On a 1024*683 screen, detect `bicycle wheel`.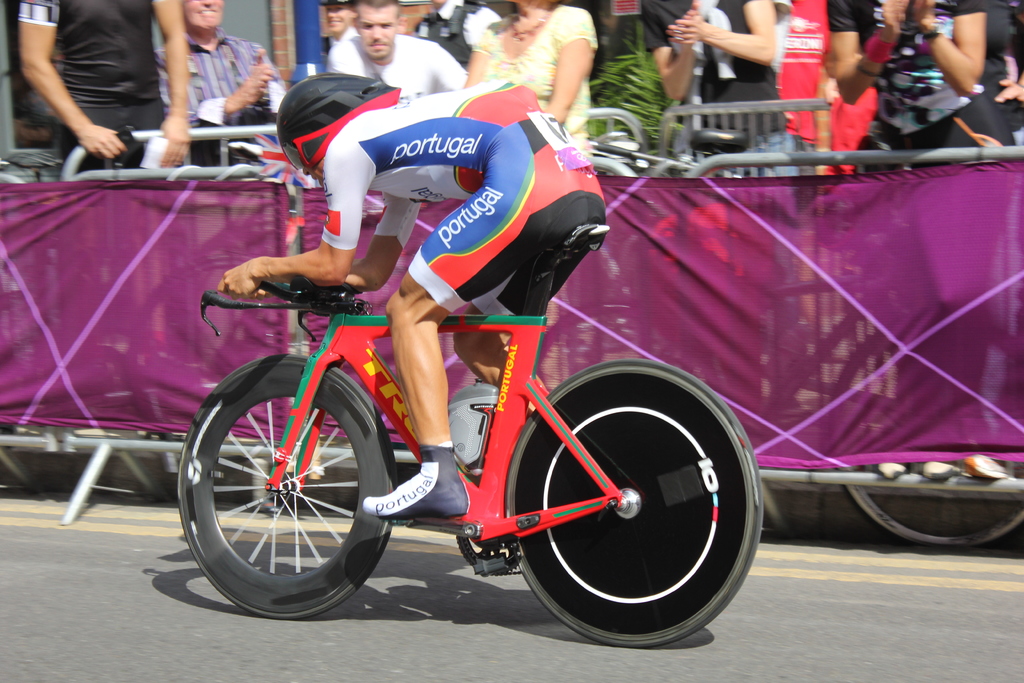
<region>175, 350, 392, 621</region>.
